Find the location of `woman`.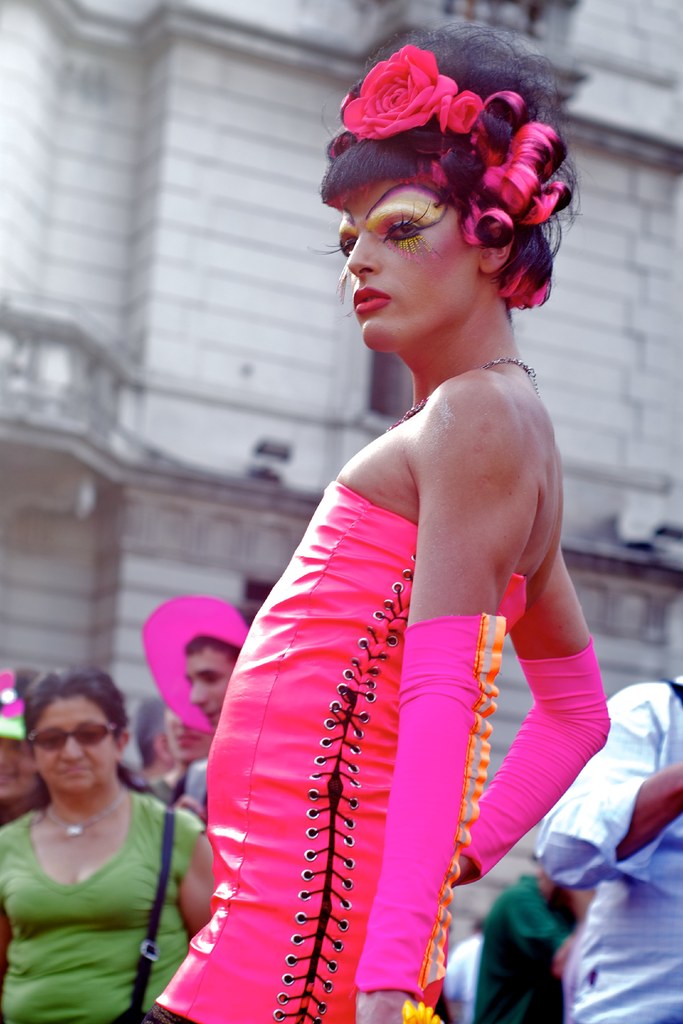
Location: (144, 33, 613, 1023).
